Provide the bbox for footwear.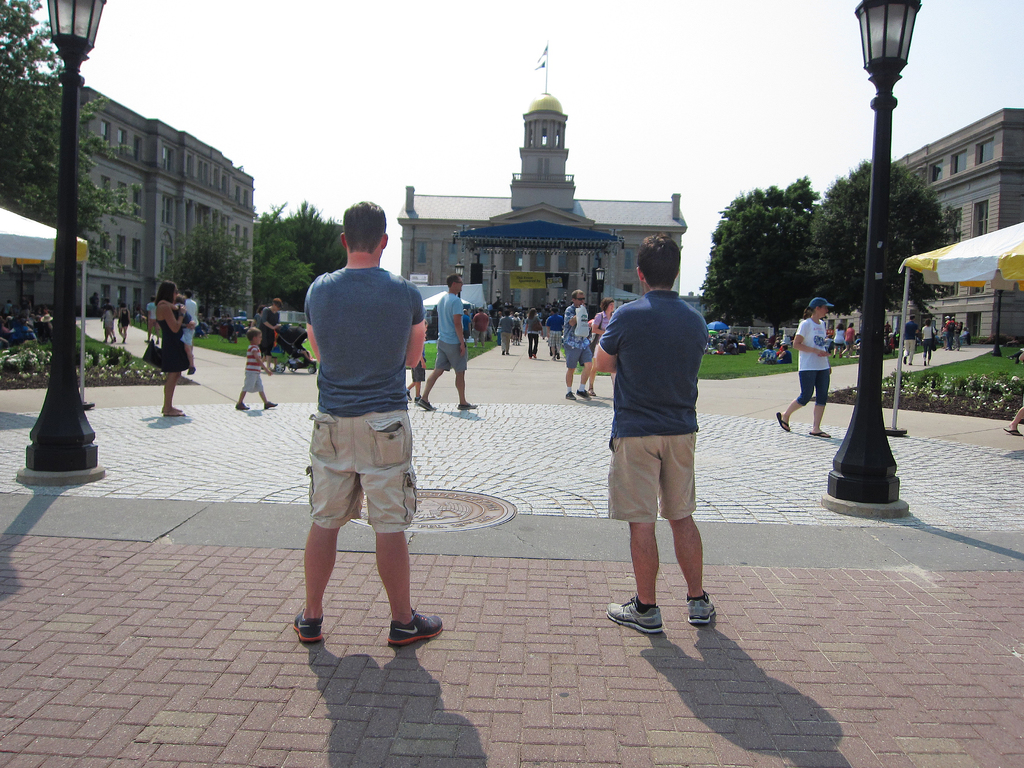
pyautogui.locateOnScreen(527, 356, 530, 362).
